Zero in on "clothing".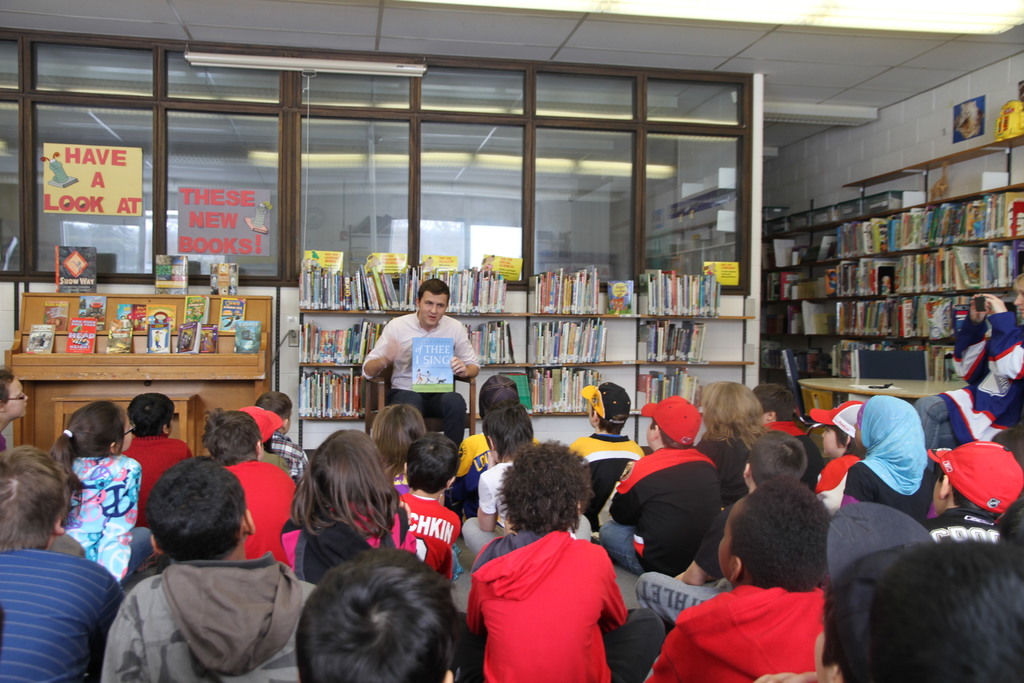
Zeroed in: left=468, top=467, right=507, bottom=548.
